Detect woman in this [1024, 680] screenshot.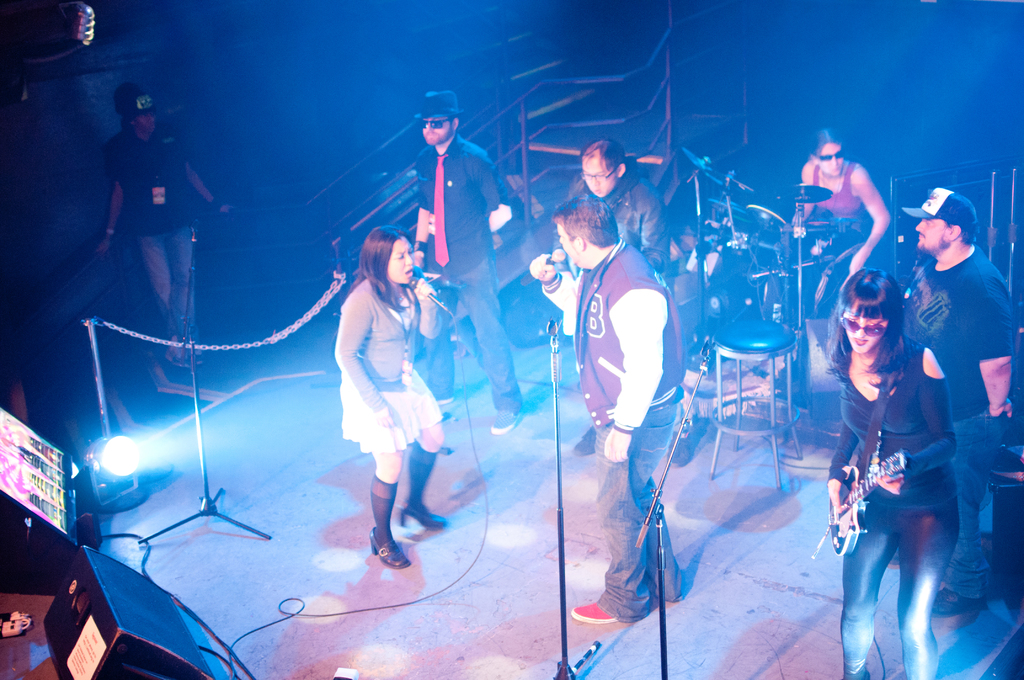
Detection: detection(335, 225, 442, 566).
